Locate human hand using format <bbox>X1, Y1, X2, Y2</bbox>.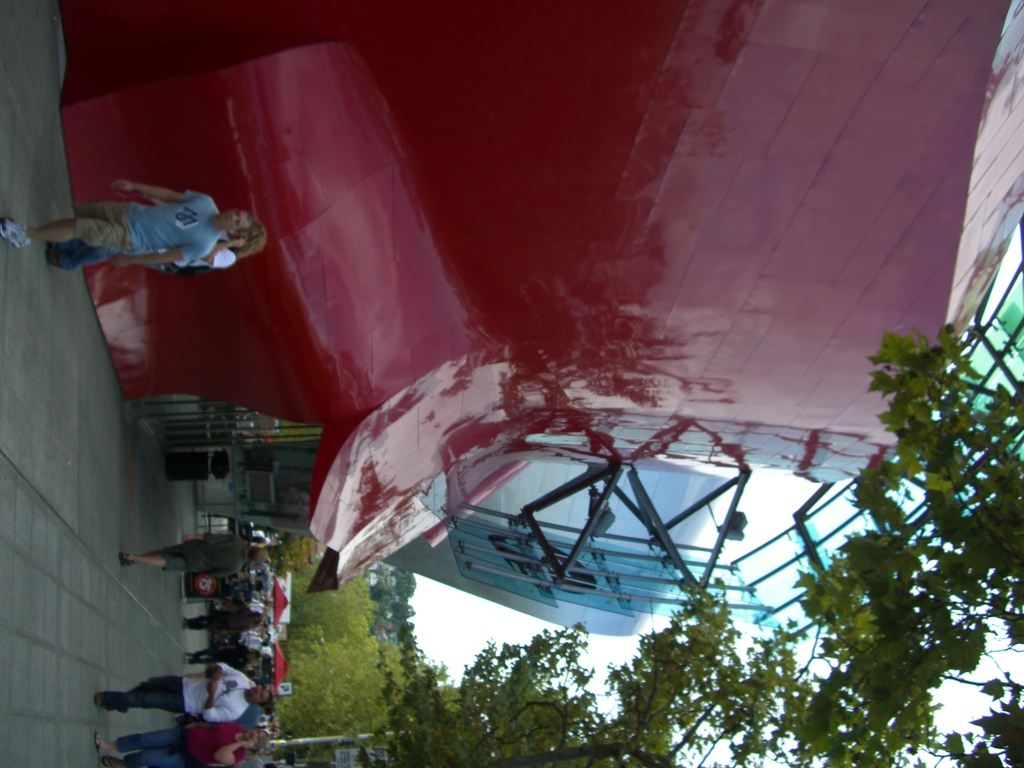
<bbox>108, 252, 129, 269</bbox>.
